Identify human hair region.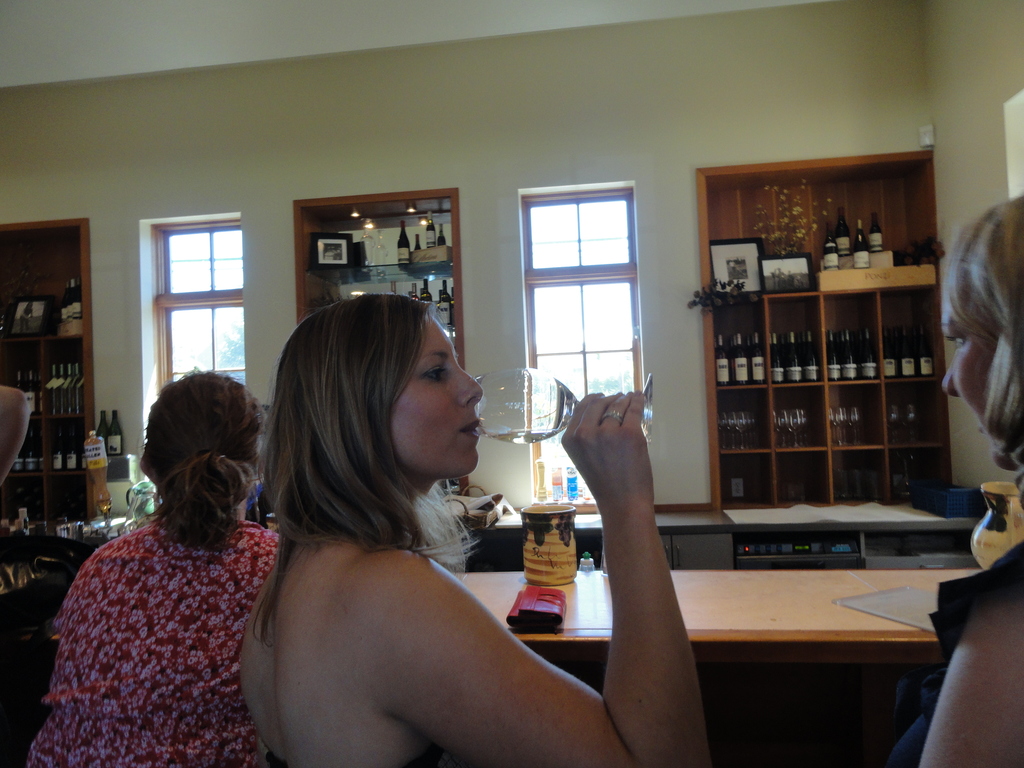
Region: [left=248, top=301, right=490, bottom=590].
